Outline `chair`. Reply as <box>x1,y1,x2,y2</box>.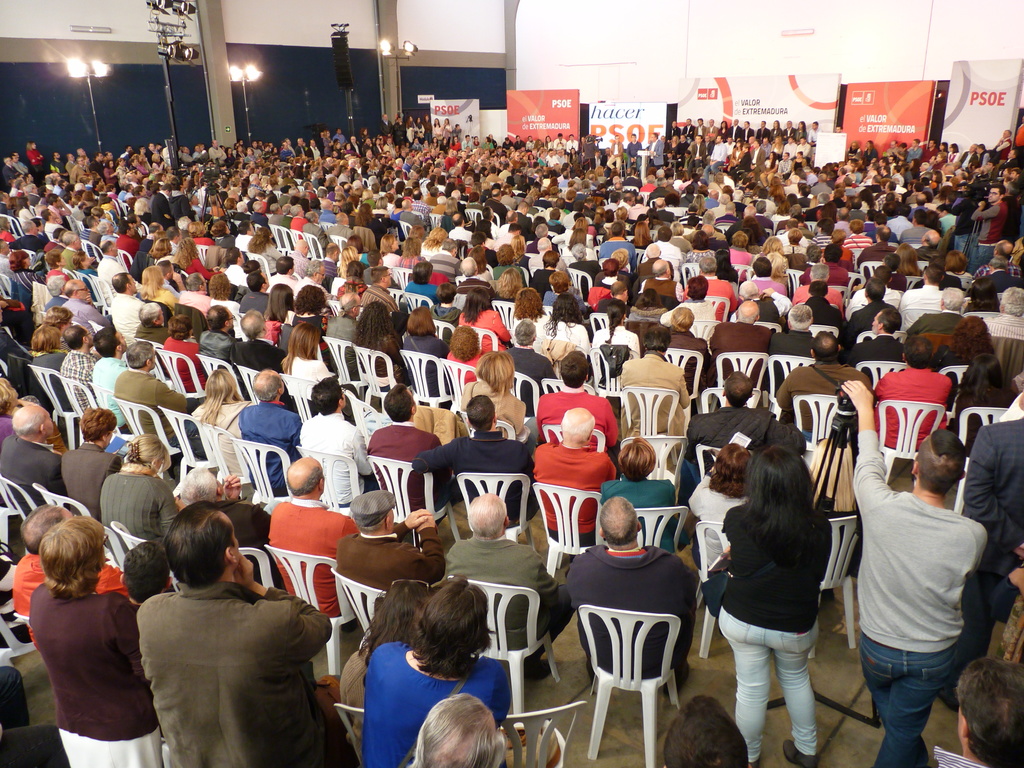
<box>449,575,566,717</box>.
